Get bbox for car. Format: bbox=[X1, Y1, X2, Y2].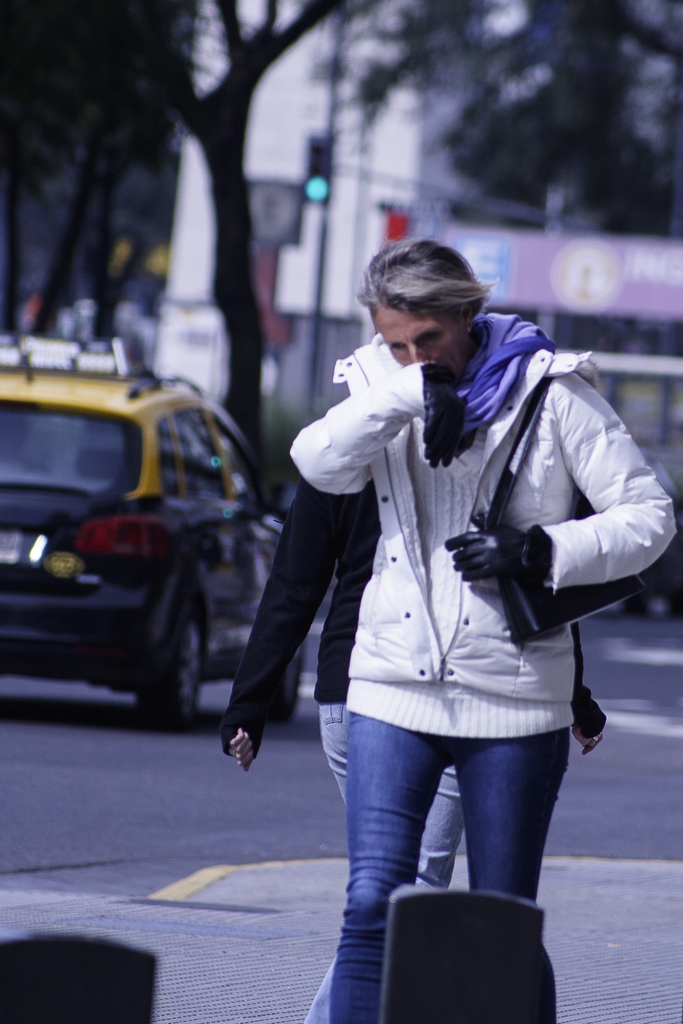
bbox=[0, 344, 308, 729].
